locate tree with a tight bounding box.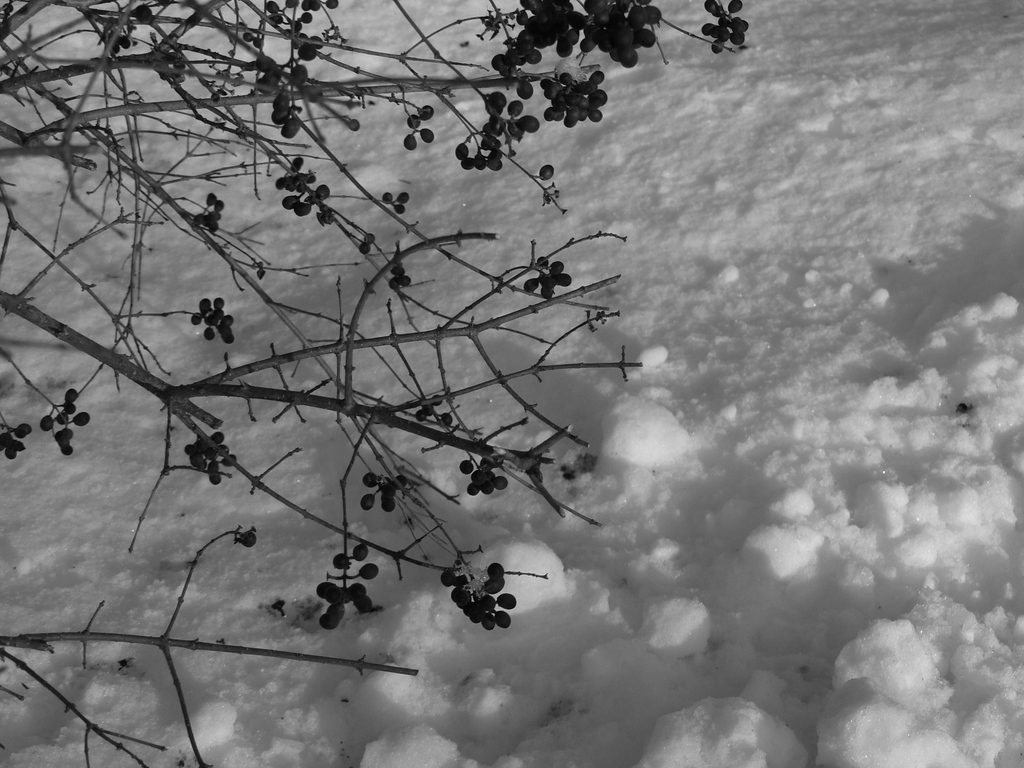
0,0,755,767.
